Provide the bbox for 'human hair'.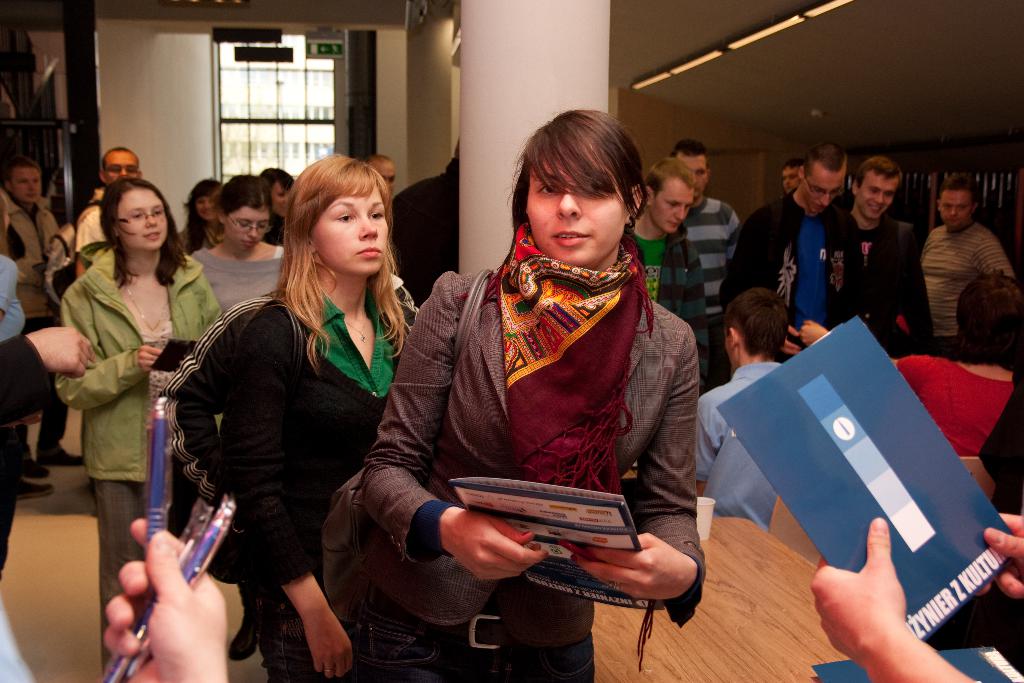
BBox(856, 156, 902, 197).
